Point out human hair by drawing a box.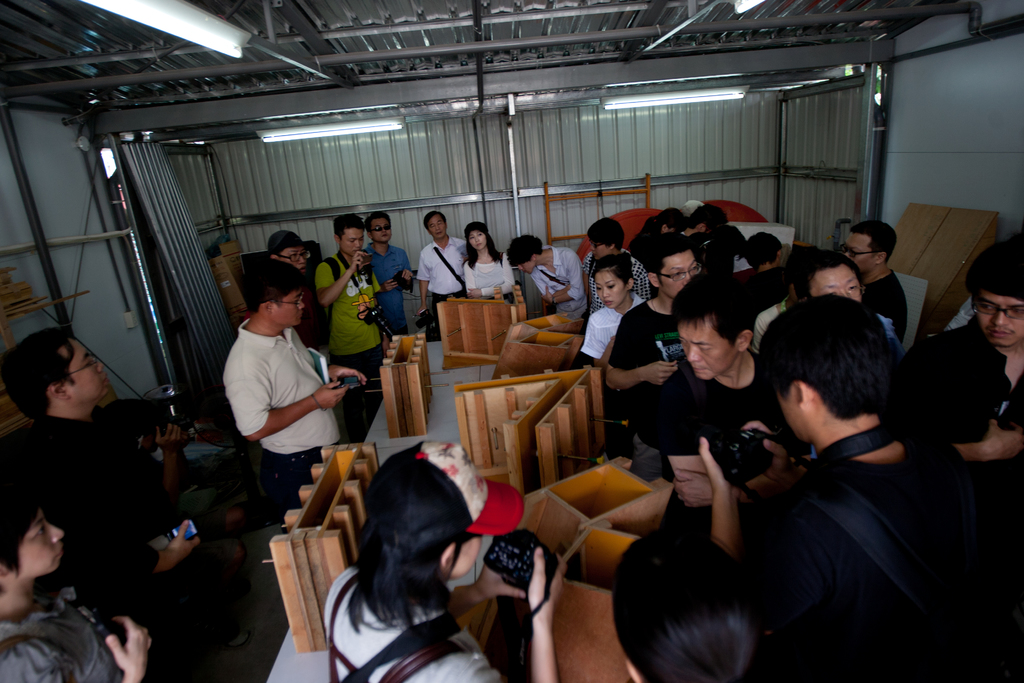
box(586, 217, 625, 254).
